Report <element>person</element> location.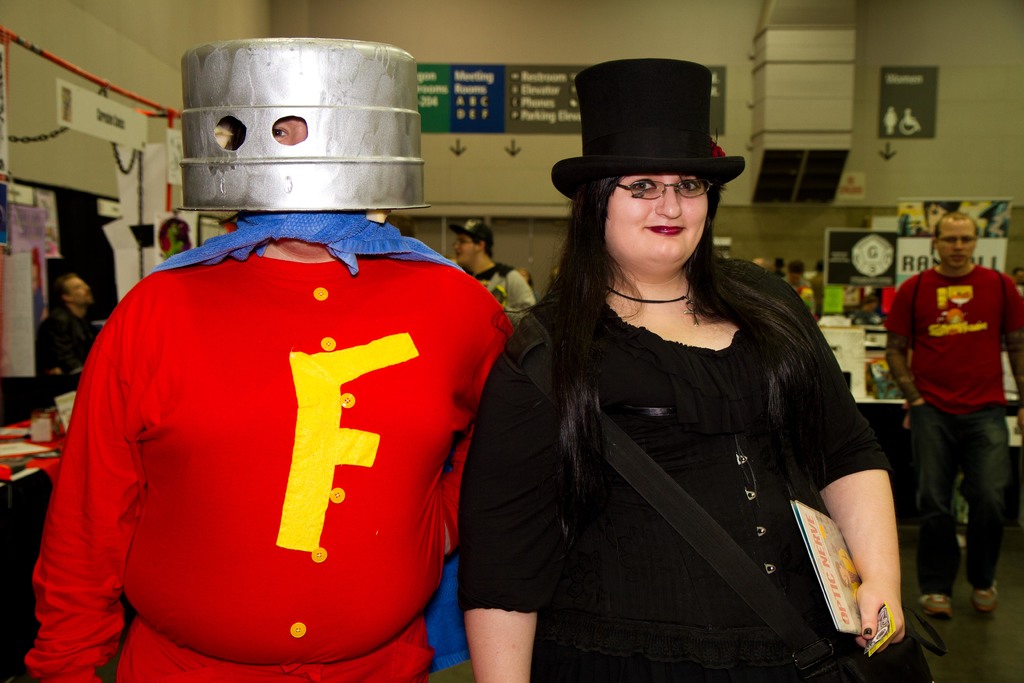
Report: BBox(440, 223, 545, 315).
